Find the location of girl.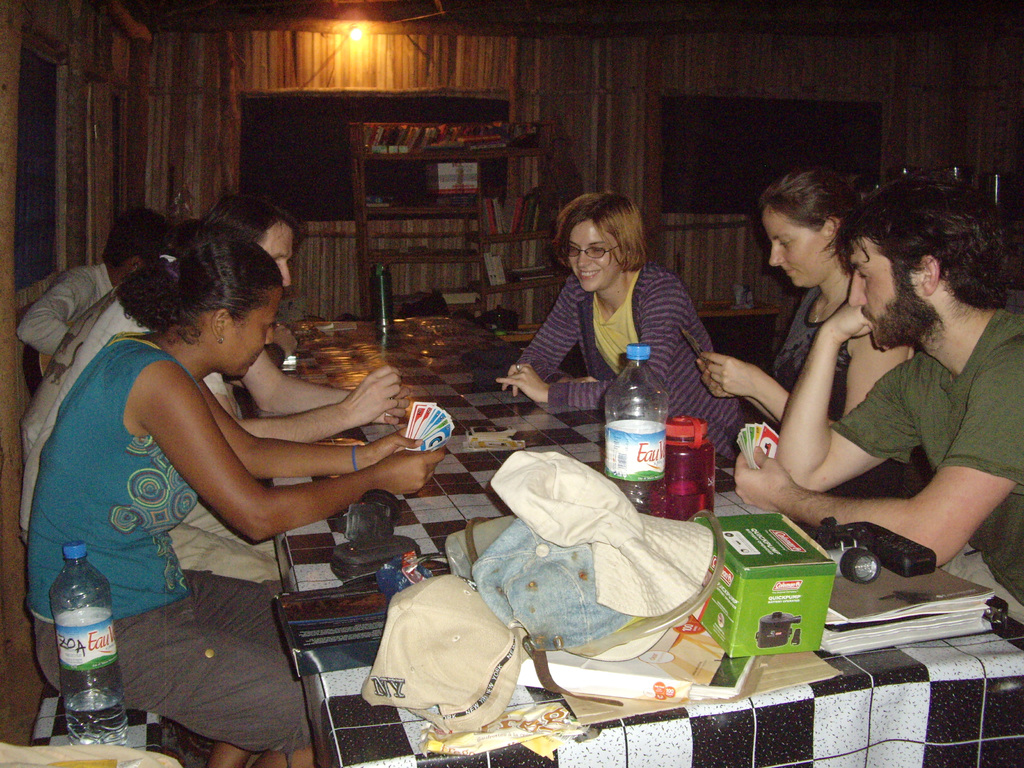
Location: 698,169,918,500.
